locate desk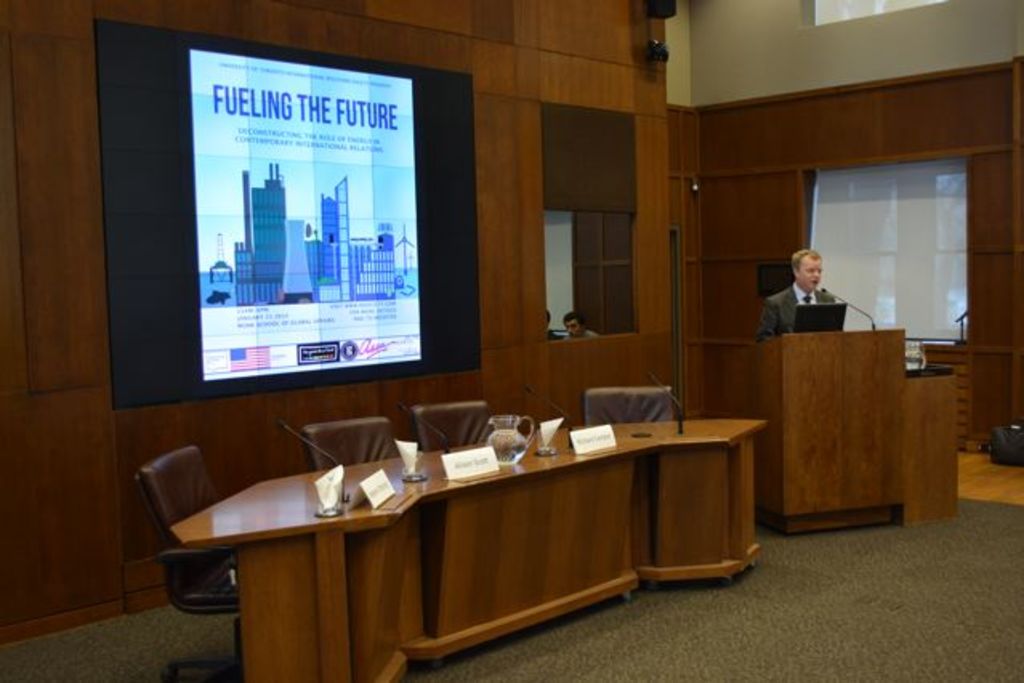
{"left": 170, "top": 409, "right": 739, "bottom": 664}
